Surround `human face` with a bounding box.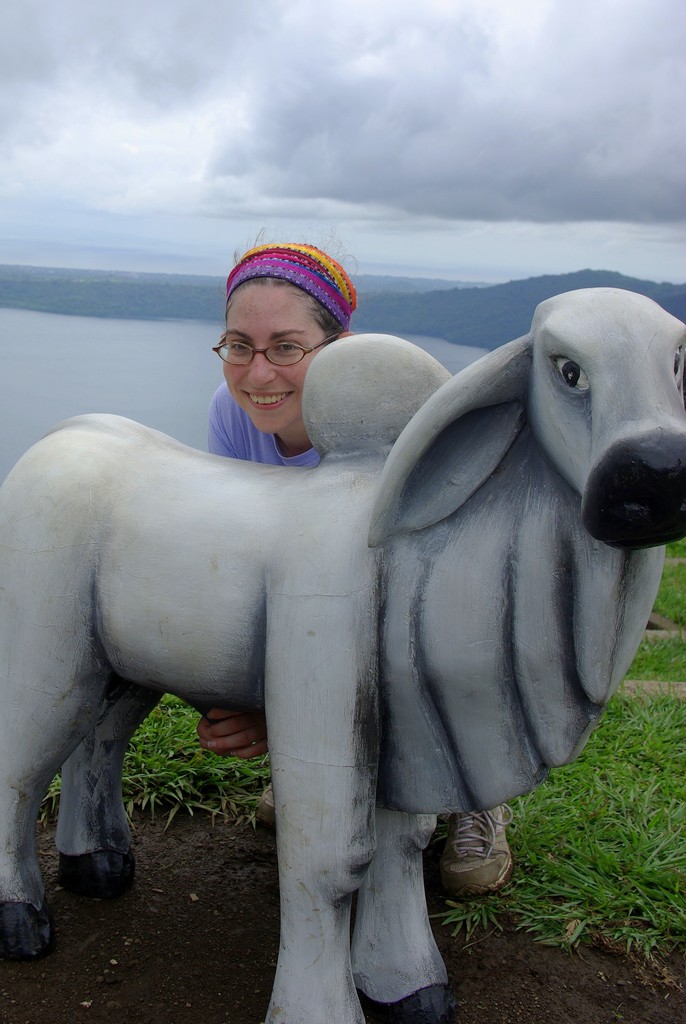
bbox(225, 277, 325, 430).
